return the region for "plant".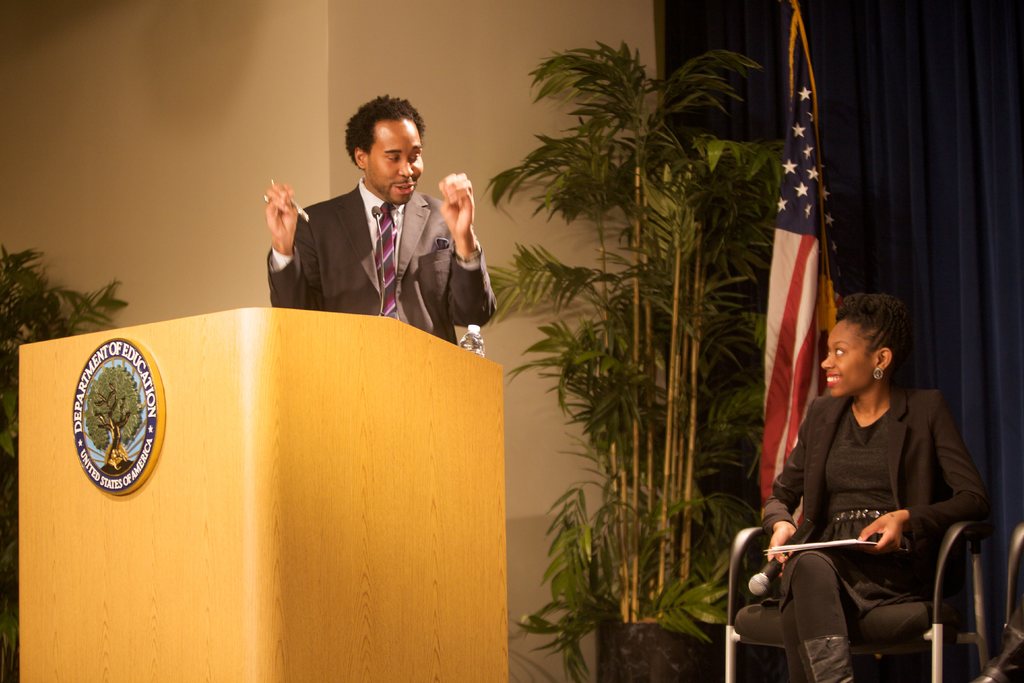
rect(0, 243, 131, 682).
